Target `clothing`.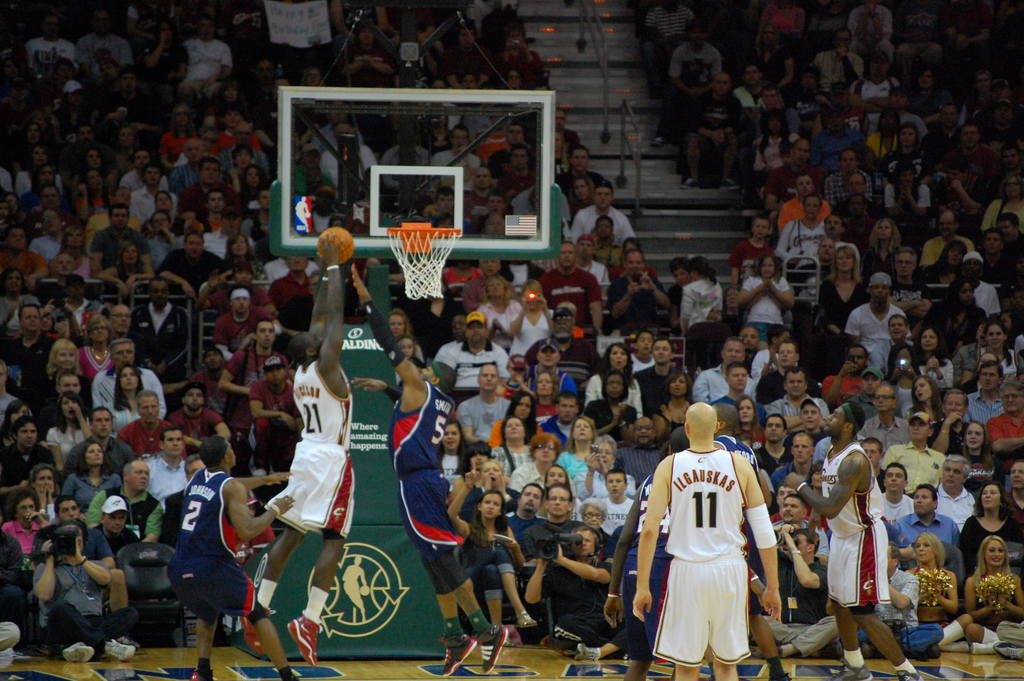
Target region: <region>932, 494, 975, 523</region>.
